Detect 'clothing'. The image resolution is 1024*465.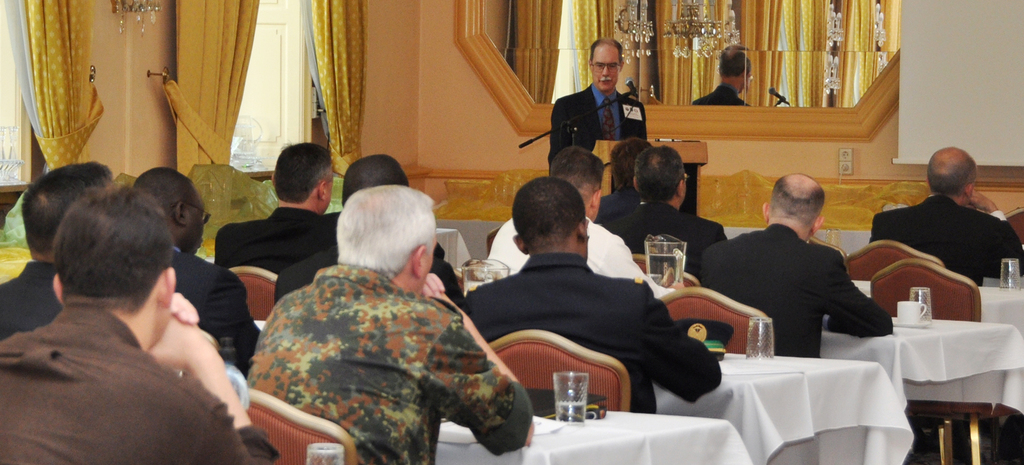
698 217 892 359.
